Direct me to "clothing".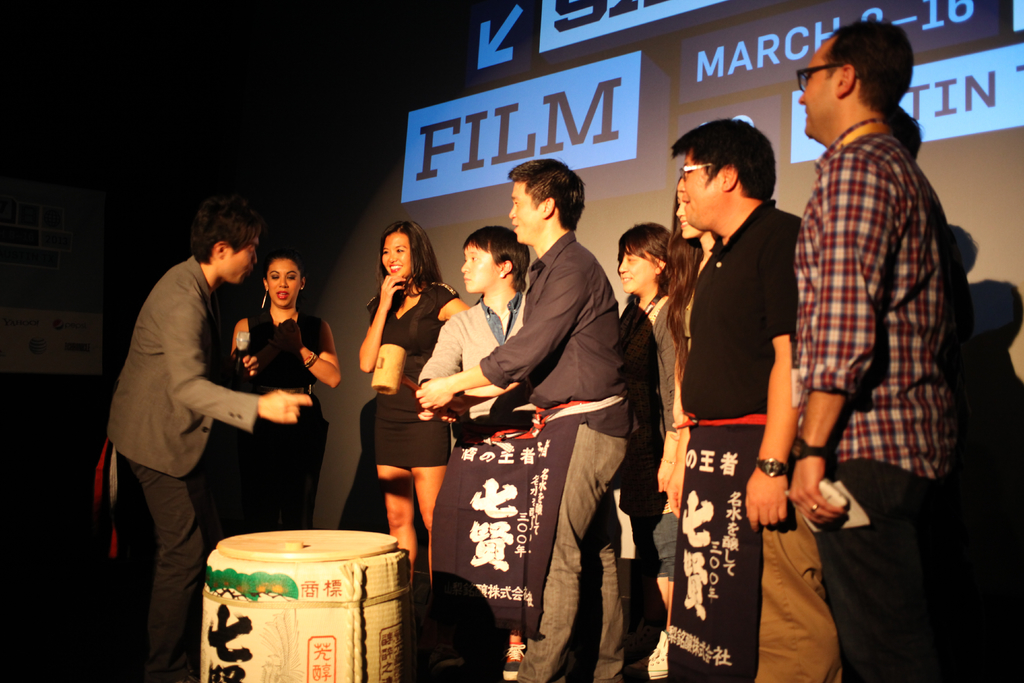
Direction: box=[364, 276, 463, 465].
